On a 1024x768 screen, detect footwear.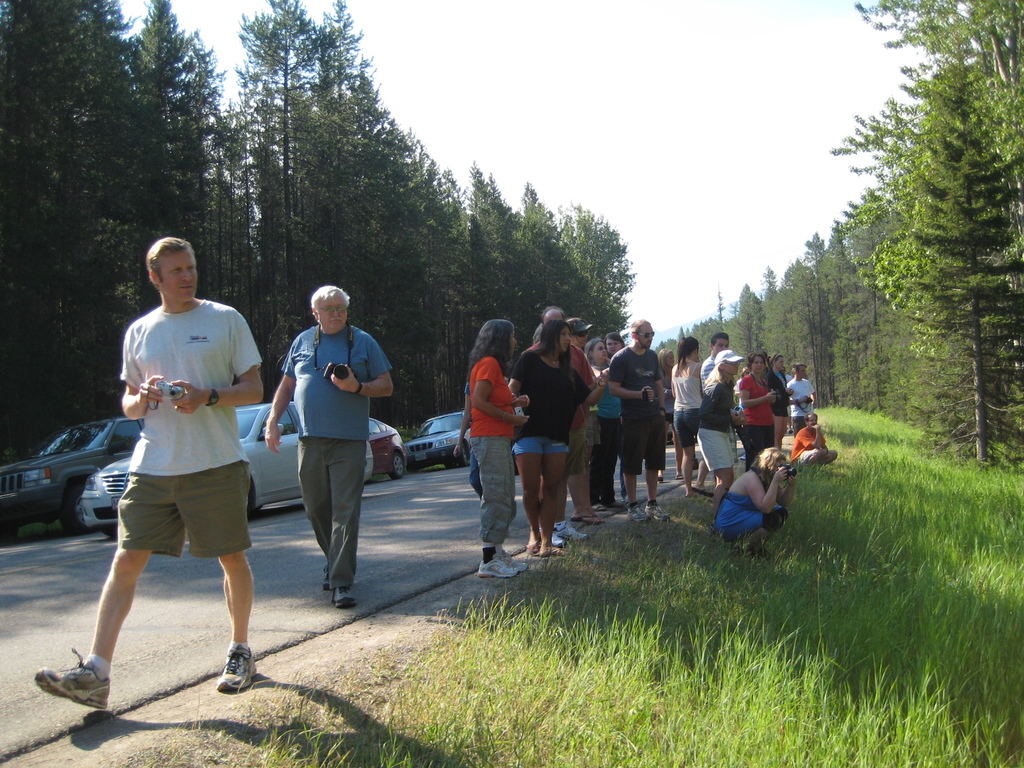
box=[739, 531, 769, 565].
